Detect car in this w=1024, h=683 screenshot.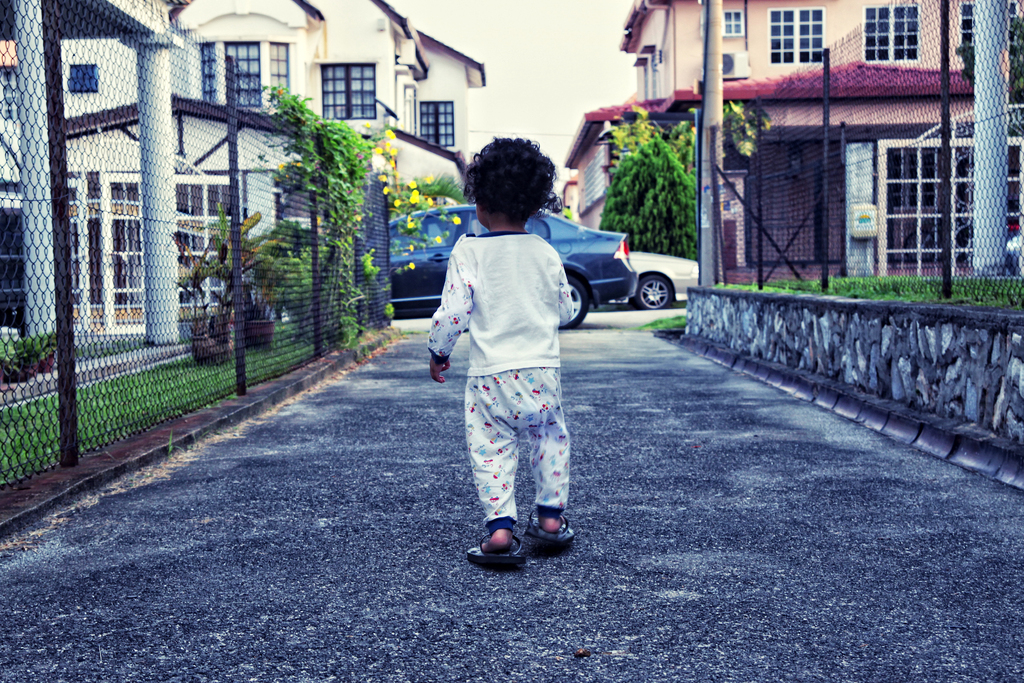
Detection: {"left": 228, "top": 198, "right": 640, "bottom": 334}.
